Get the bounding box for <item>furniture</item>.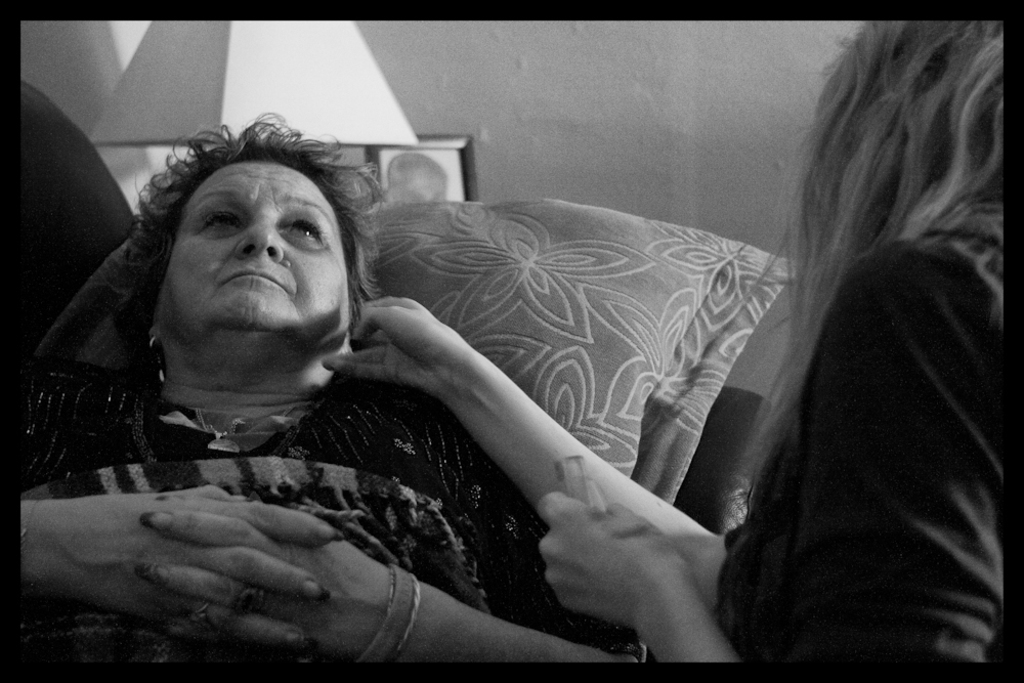
pyautogui.locateOnScreen(14, 76, 775, 659).
